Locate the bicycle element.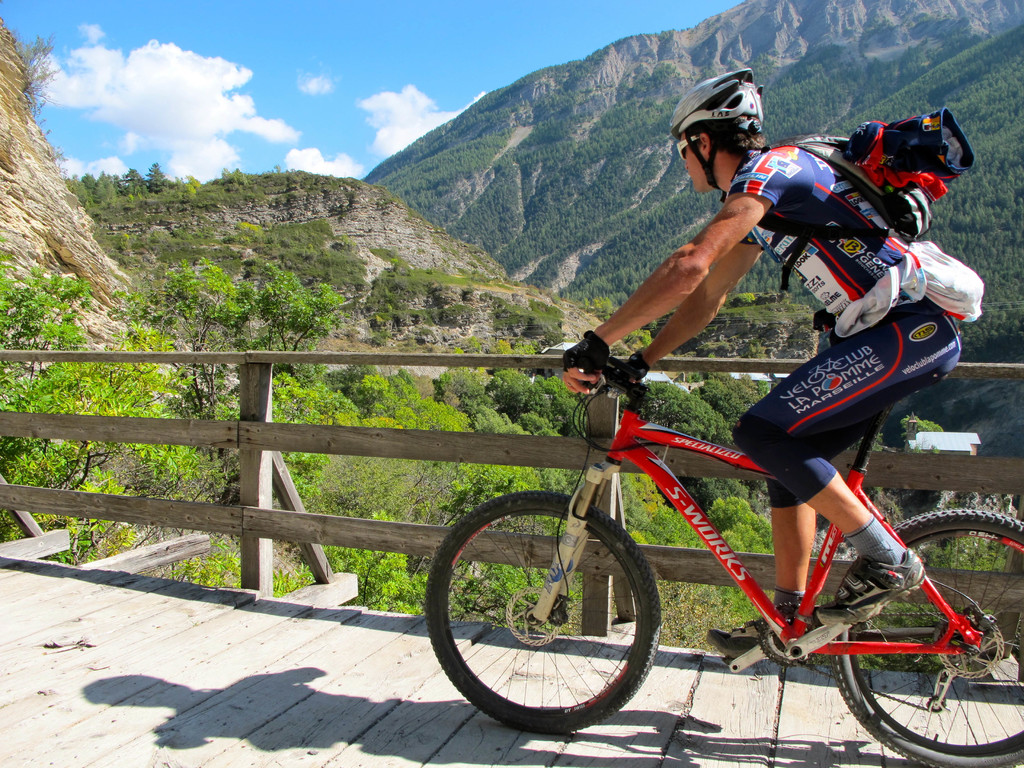
Element bbox: left=409, top=339, right=1023, bottom=764.
